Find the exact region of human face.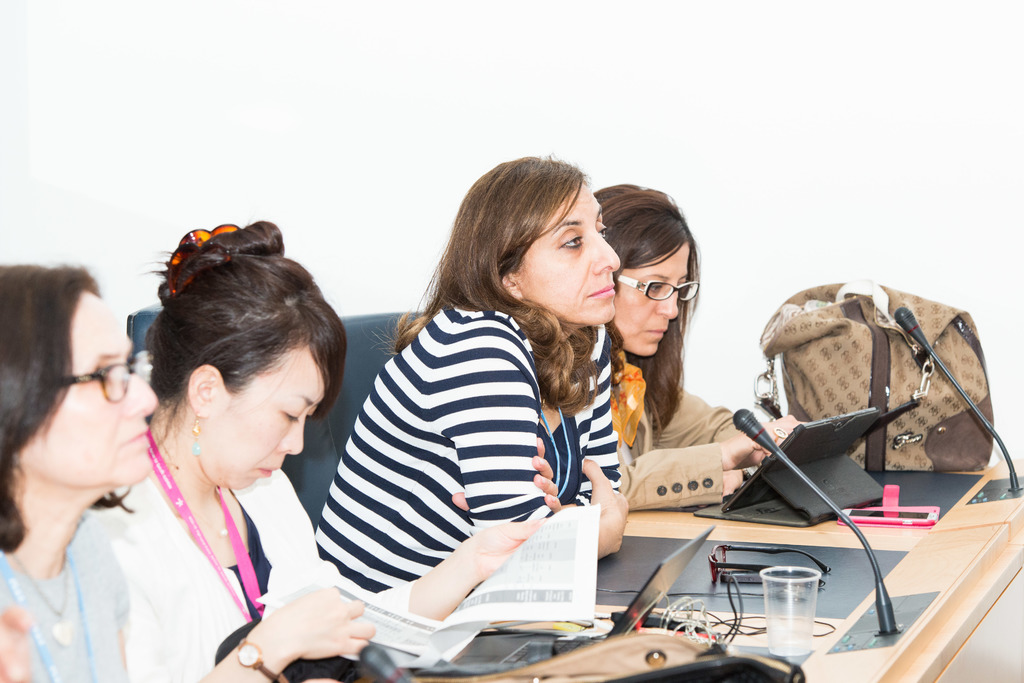
Exact region: 210:348:323:492.
